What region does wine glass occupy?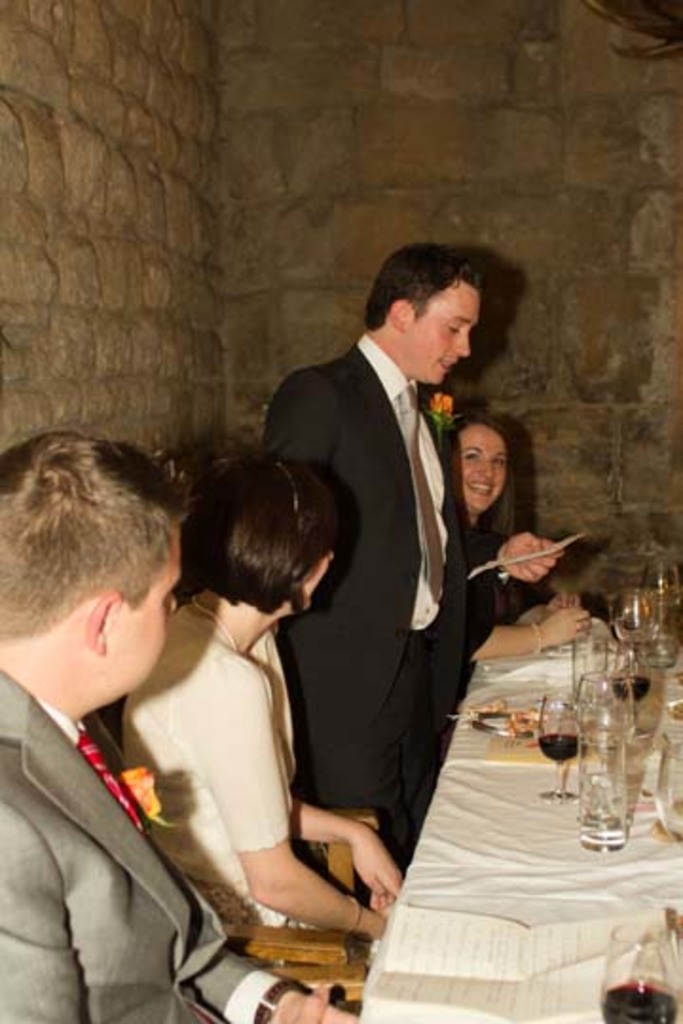
541:694:577:800.
